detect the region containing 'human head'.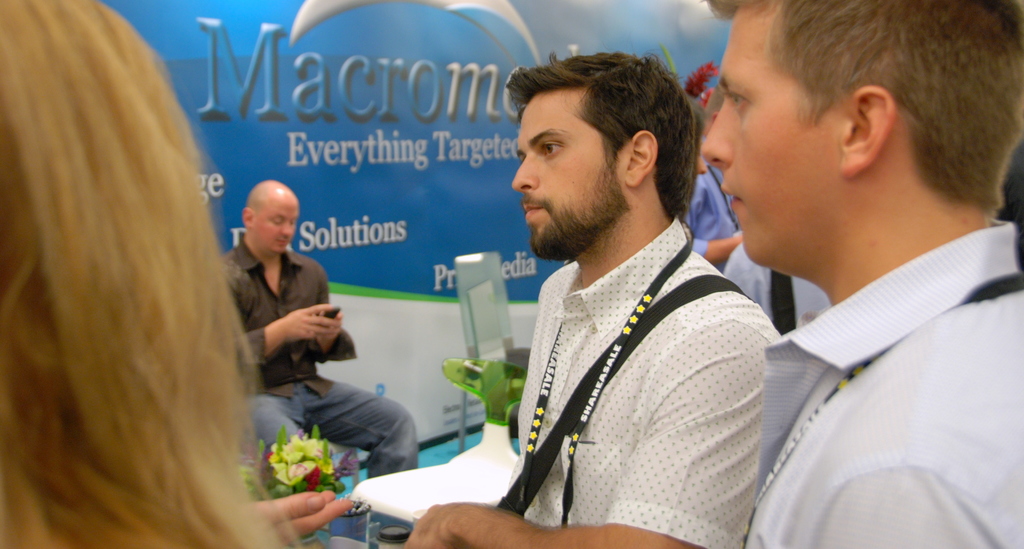
crop(502, 40, 700, 250).
